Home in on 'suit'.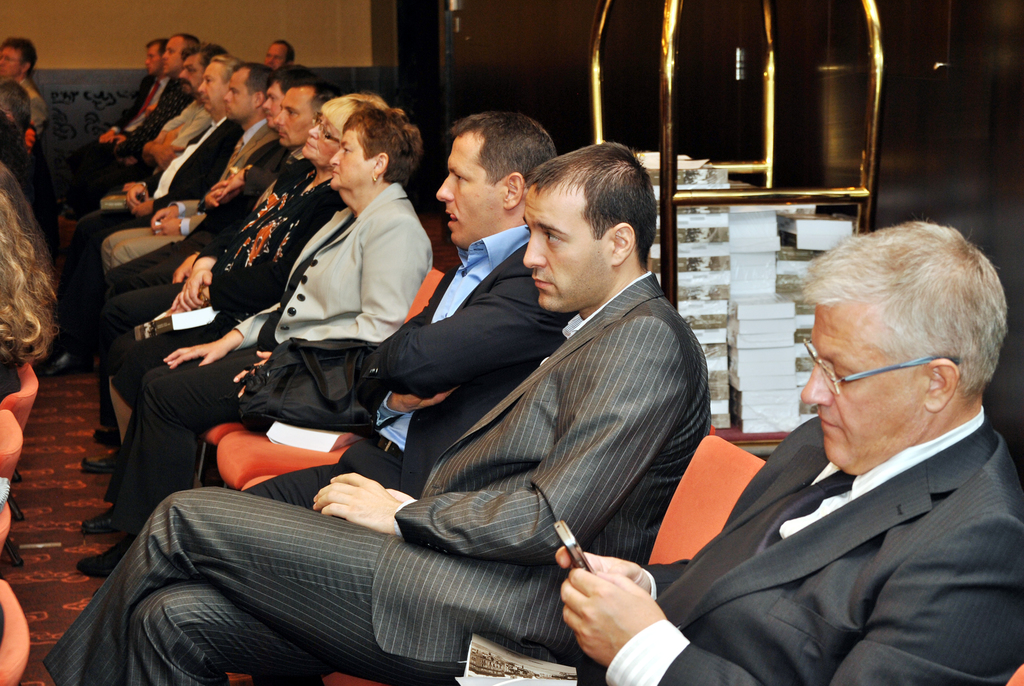
Homed in at l=94, t=143, r=291, b=358.
